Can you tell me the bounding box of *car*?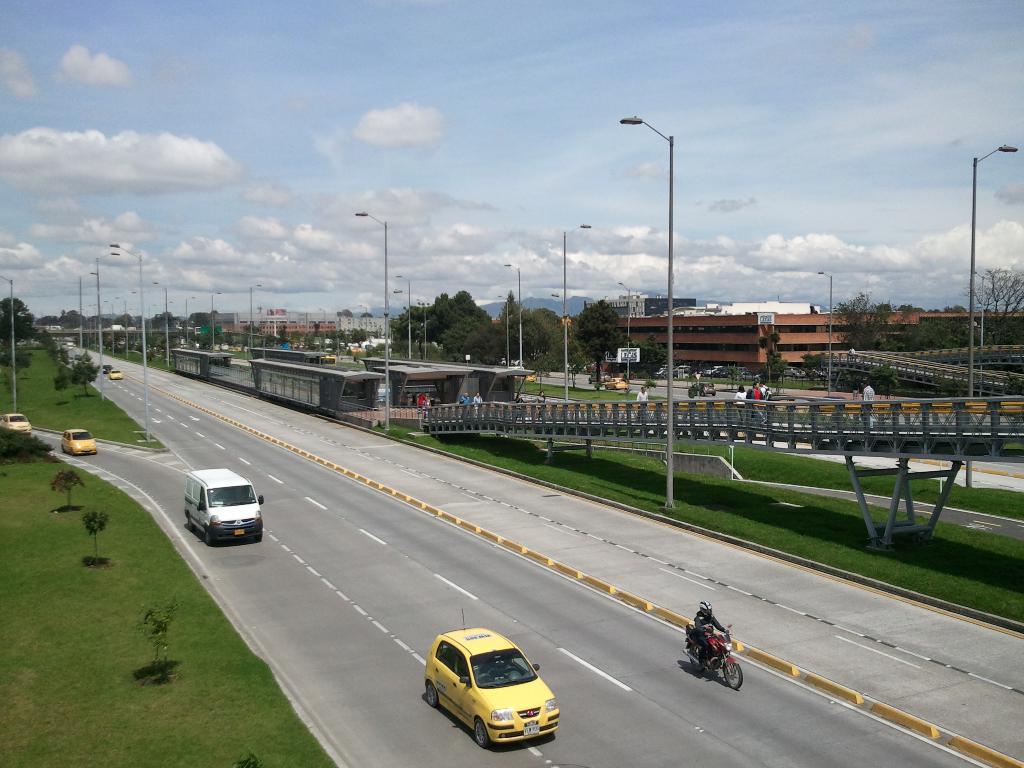
bbox=[423, 620, 562, 749].
